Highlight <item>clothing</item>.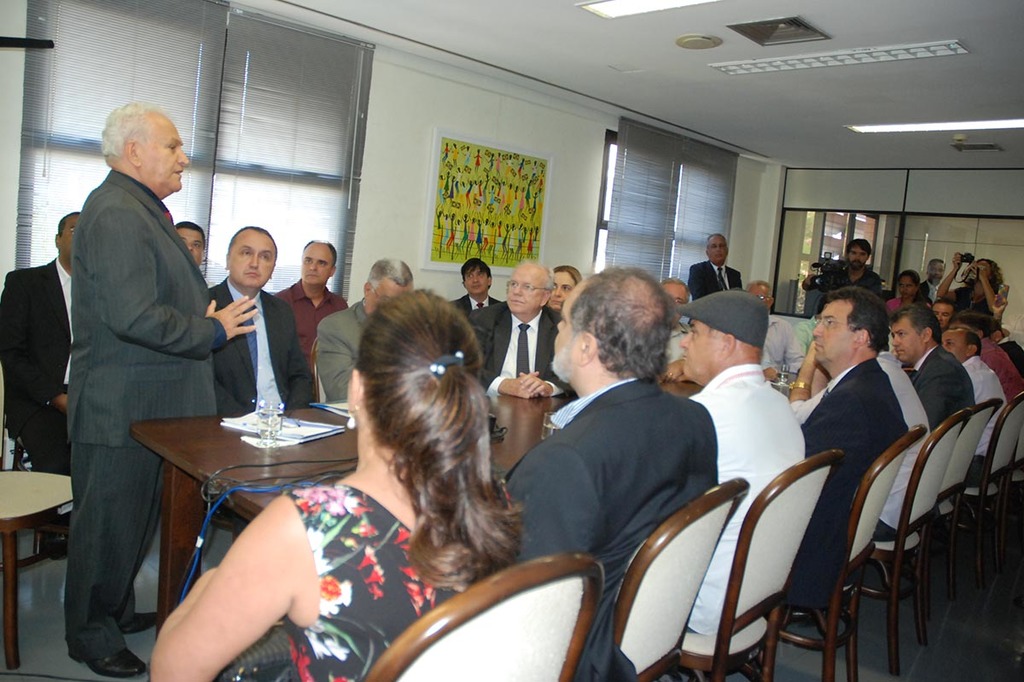
Highlighted region: <bbox>217, 484, 474, 681</bbox>.
